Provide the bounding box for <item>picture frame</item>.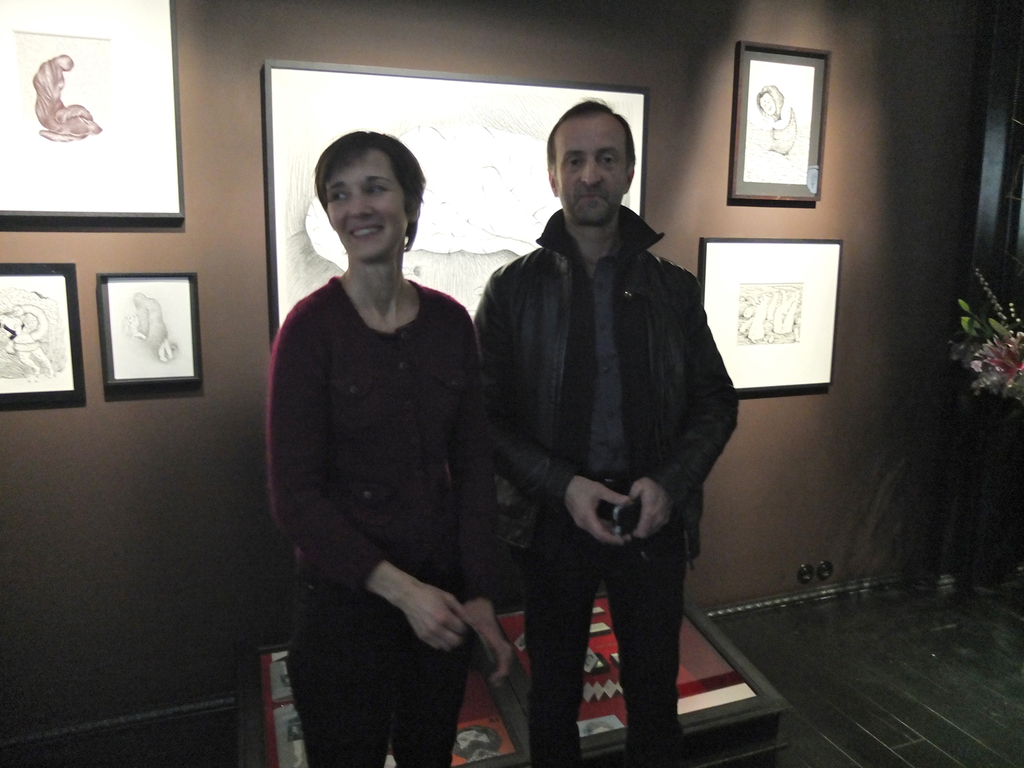
(left=101, top=273, right=205, bottom=389).
